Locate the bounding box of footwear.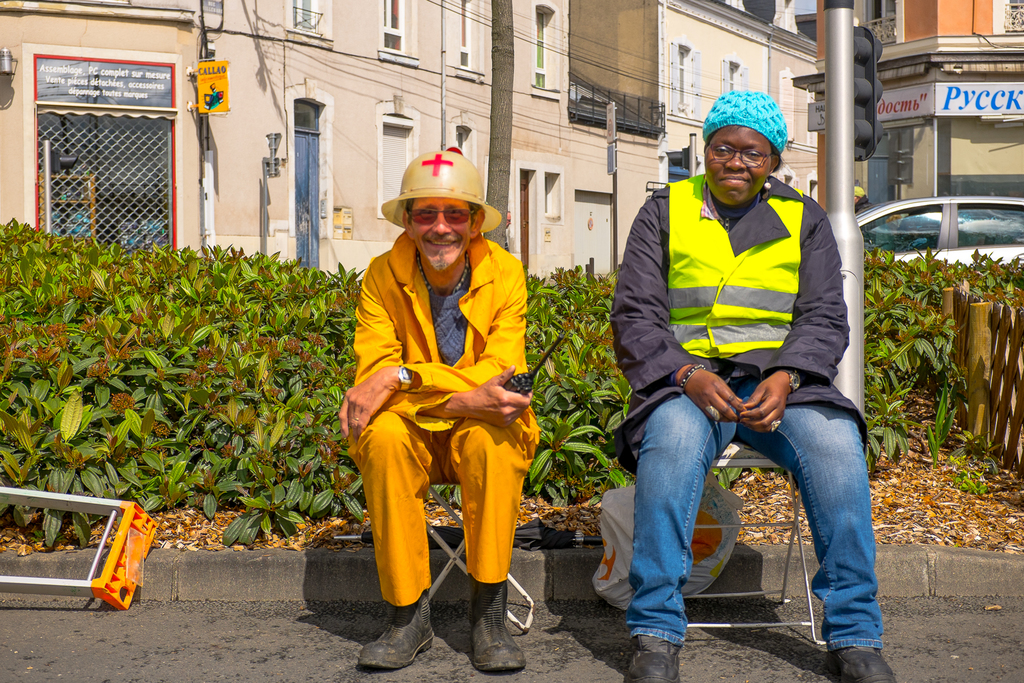
Bounding box: BBox(623, 634, 680, 682).
